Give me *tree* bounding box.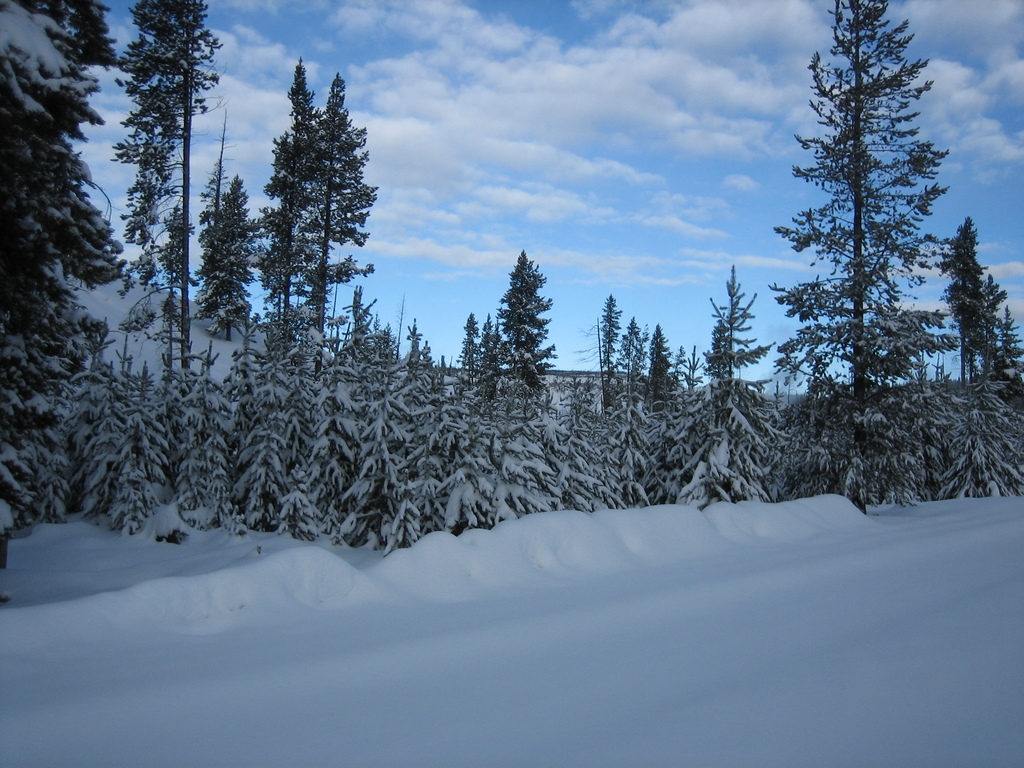
Rect(435, 357, 452, 424).
